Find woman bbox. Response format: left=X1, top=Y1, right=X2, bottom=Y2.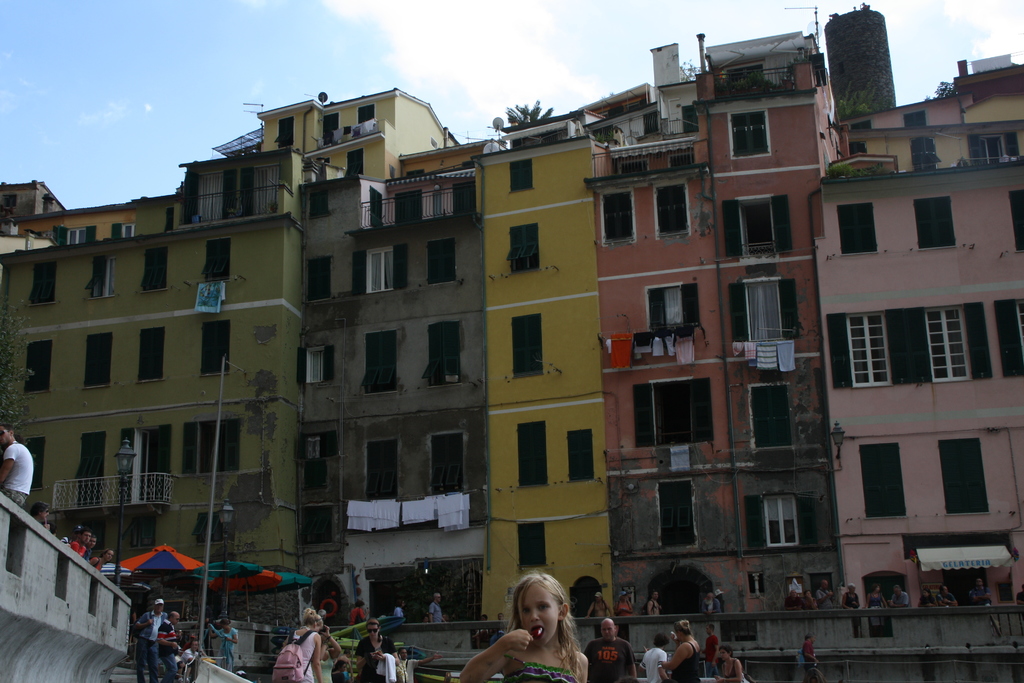
left=206, top=618, right=237, bottom=674.
